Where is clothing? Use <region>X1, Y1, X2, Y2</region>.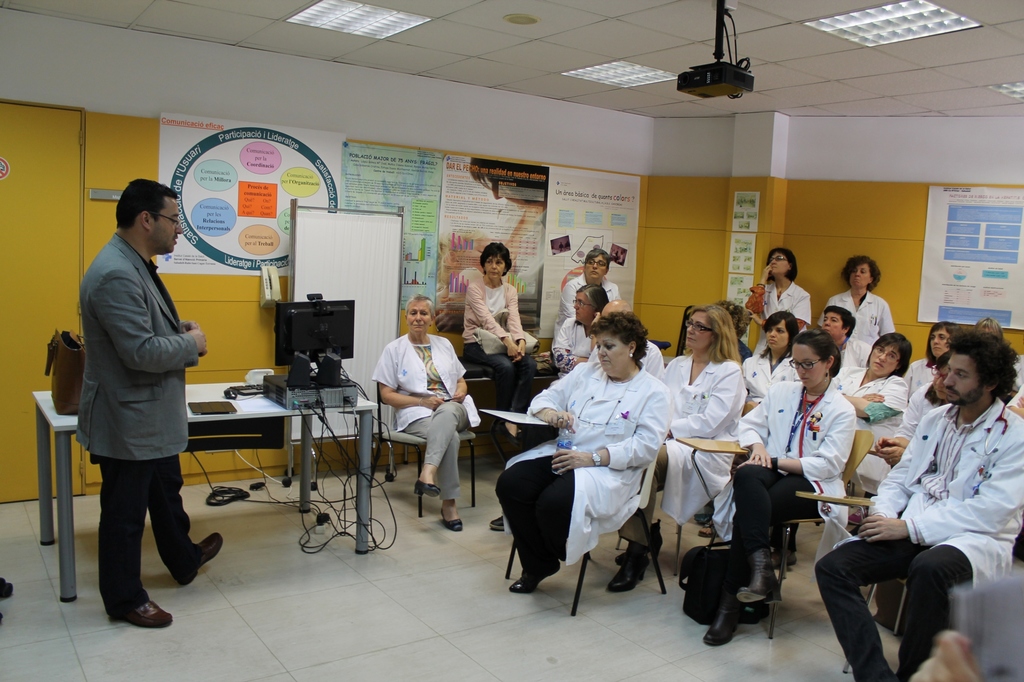
<region>744, 286, 814, 349</region>.
